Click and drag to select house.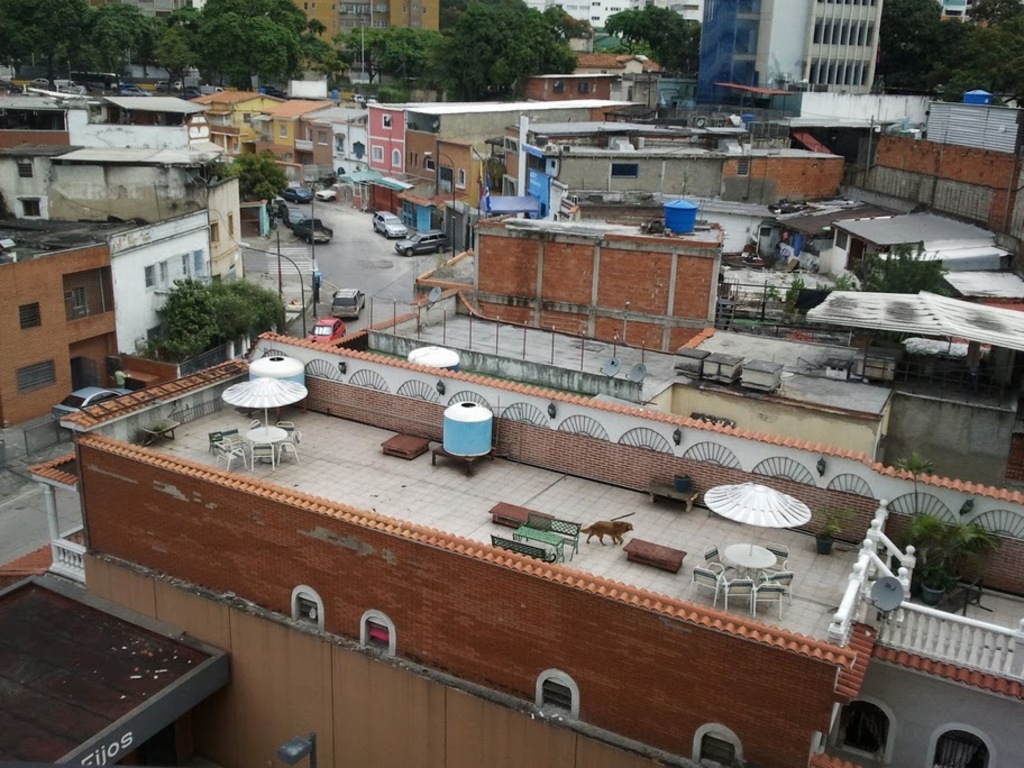
Selection: l=523, t=74, r=619, b=107.
